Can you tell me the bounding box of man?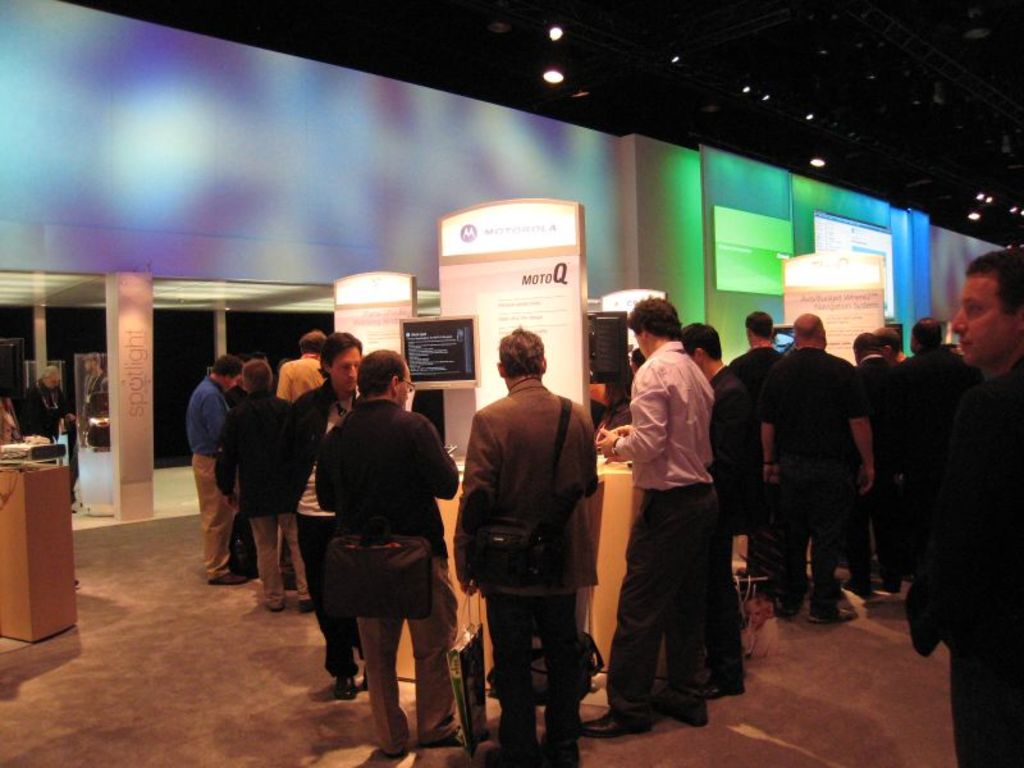
region(183, 355, 255, 588).
